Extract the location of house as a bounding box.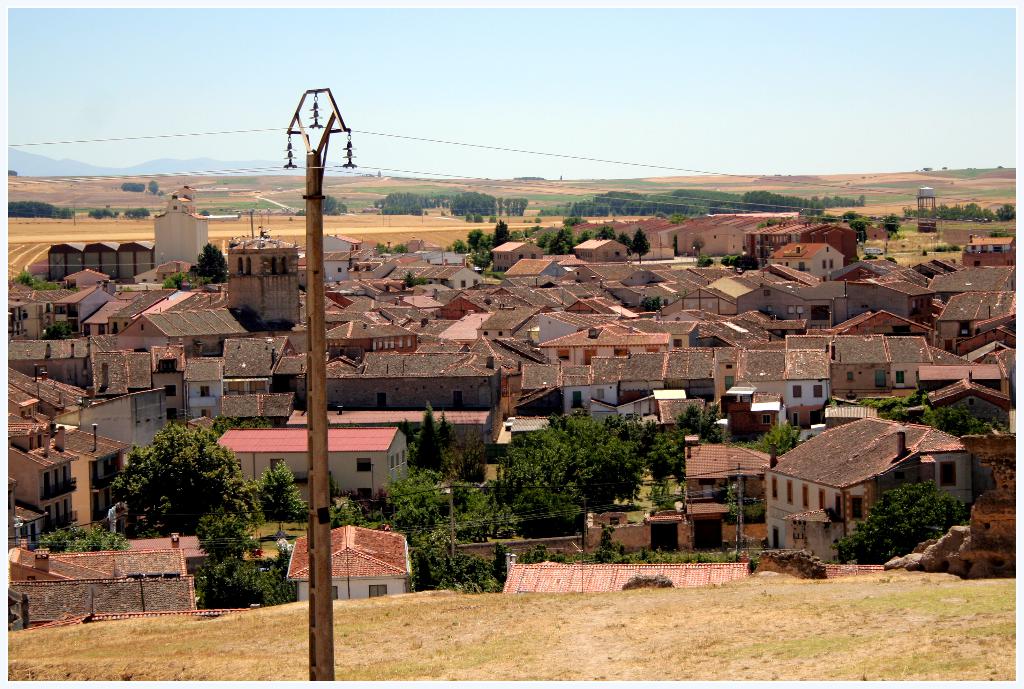
BBox(224, 241, 304, 327).
